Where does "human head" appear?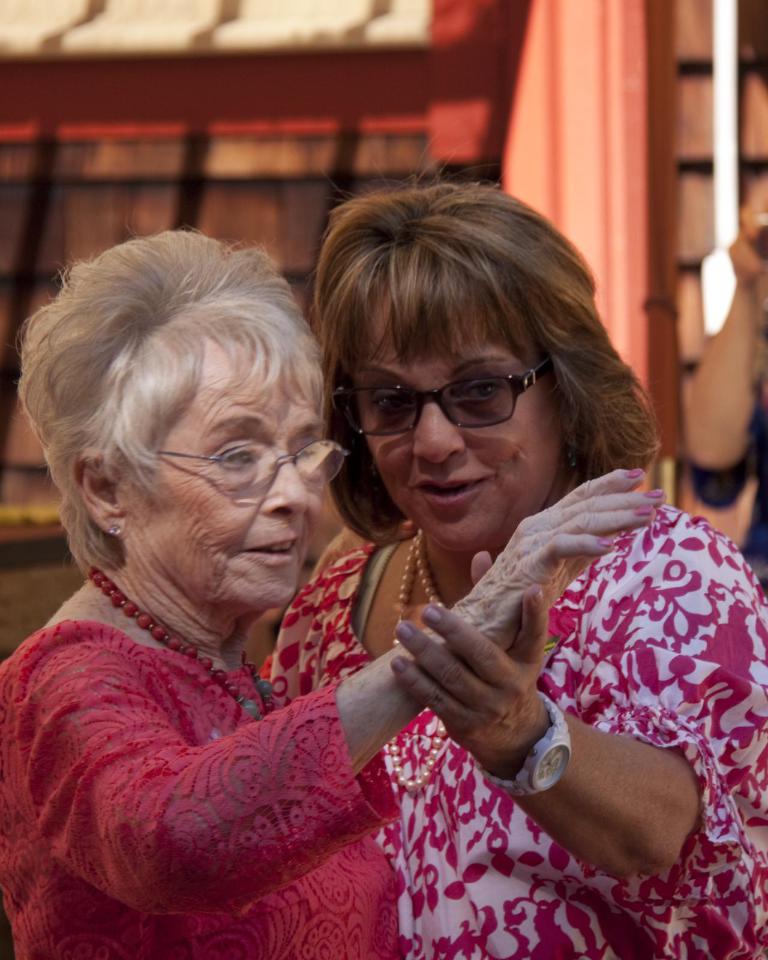
Appears at {"left": 331, "top": 187, "right": 600, "bottom": 552}.
